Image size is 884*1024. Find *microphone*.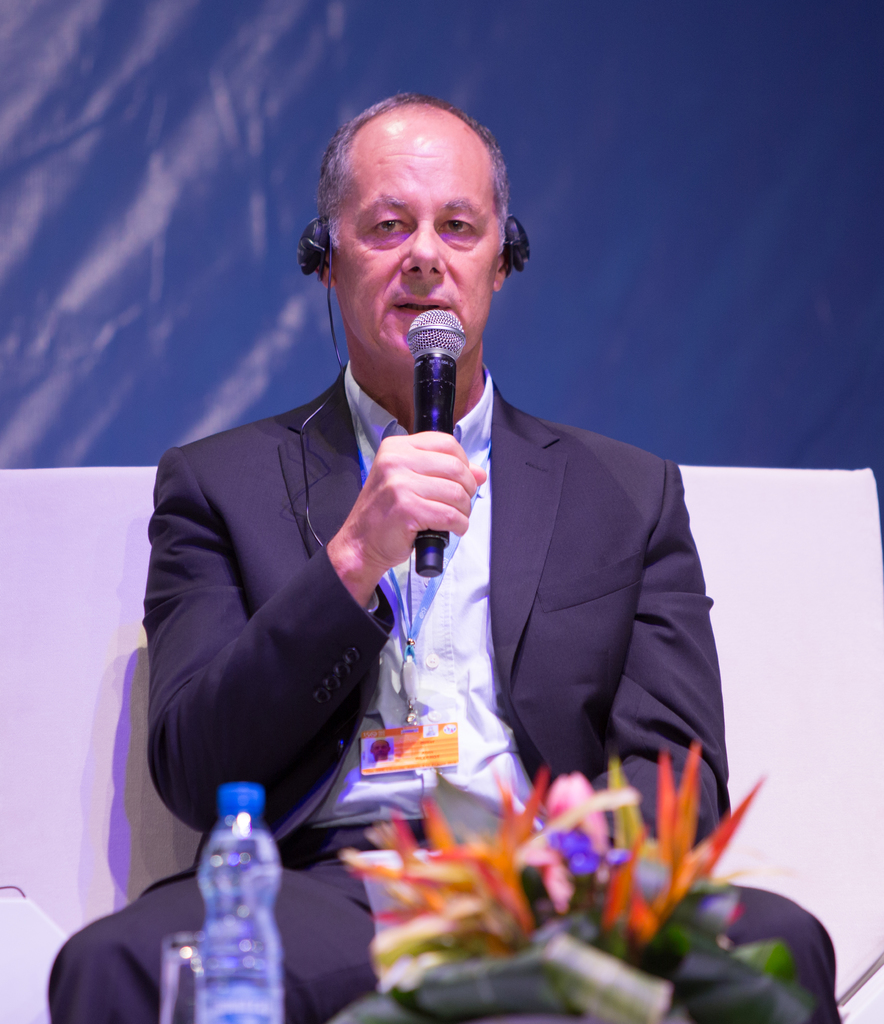
[x1=391, y1=321, x2=489, y2=424].
